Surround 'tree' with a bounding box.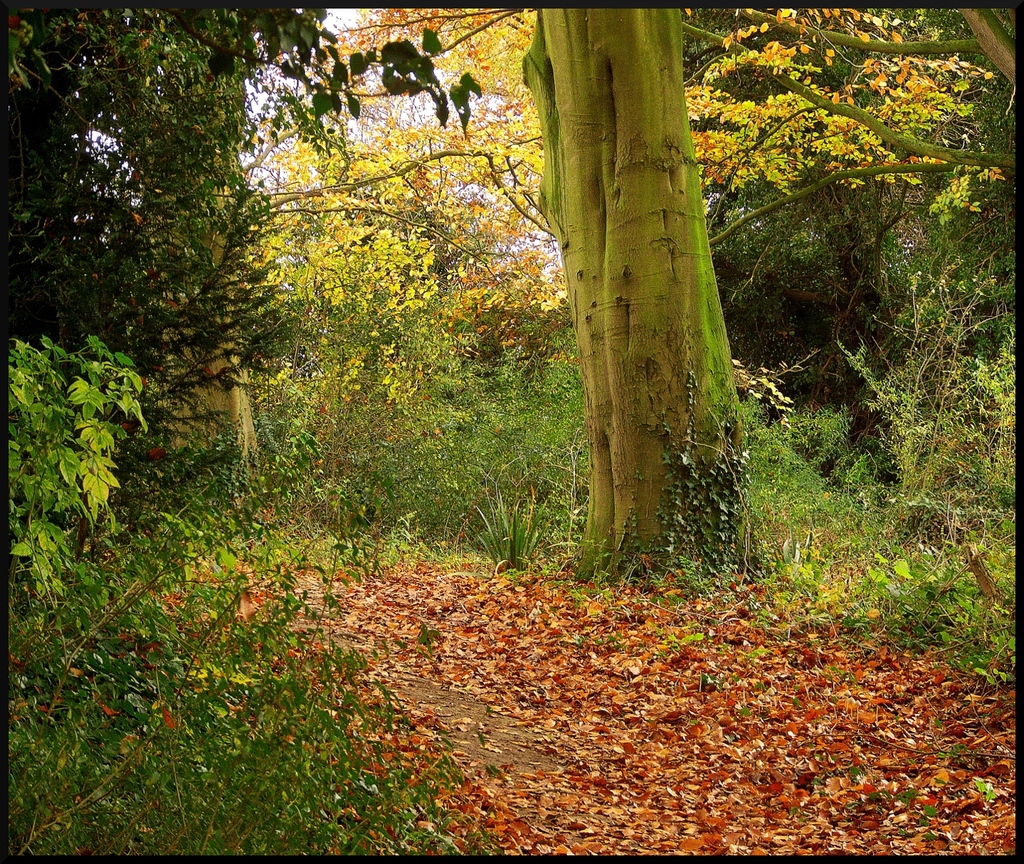
<box>462,2,808,576</box>.
